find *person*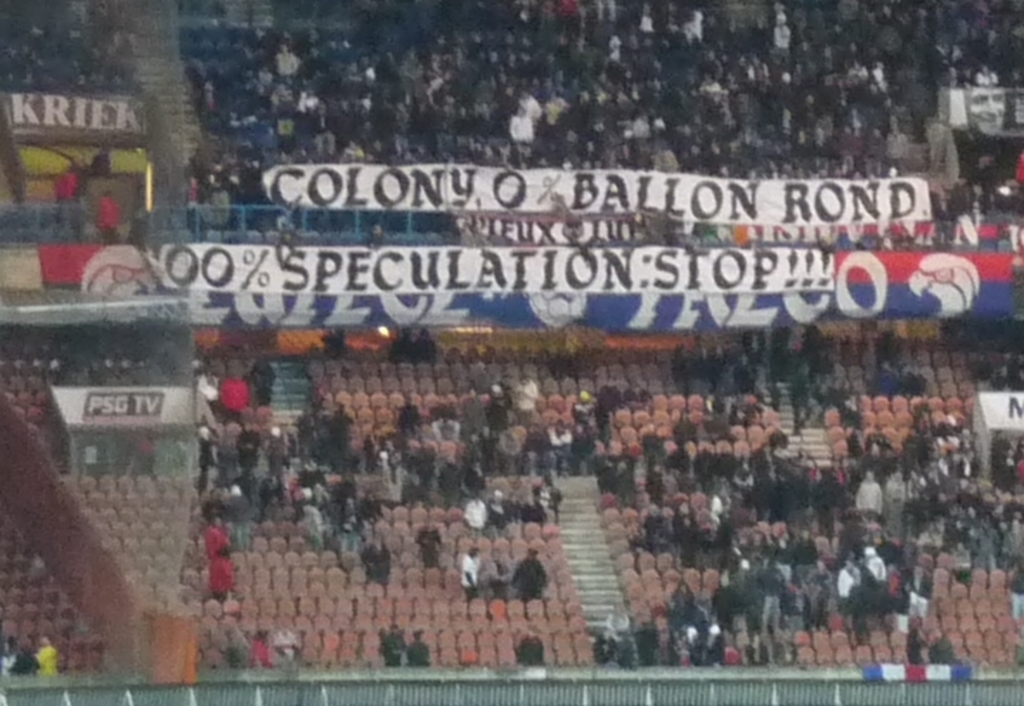
left=37, top=632, right=54, bottom=675
